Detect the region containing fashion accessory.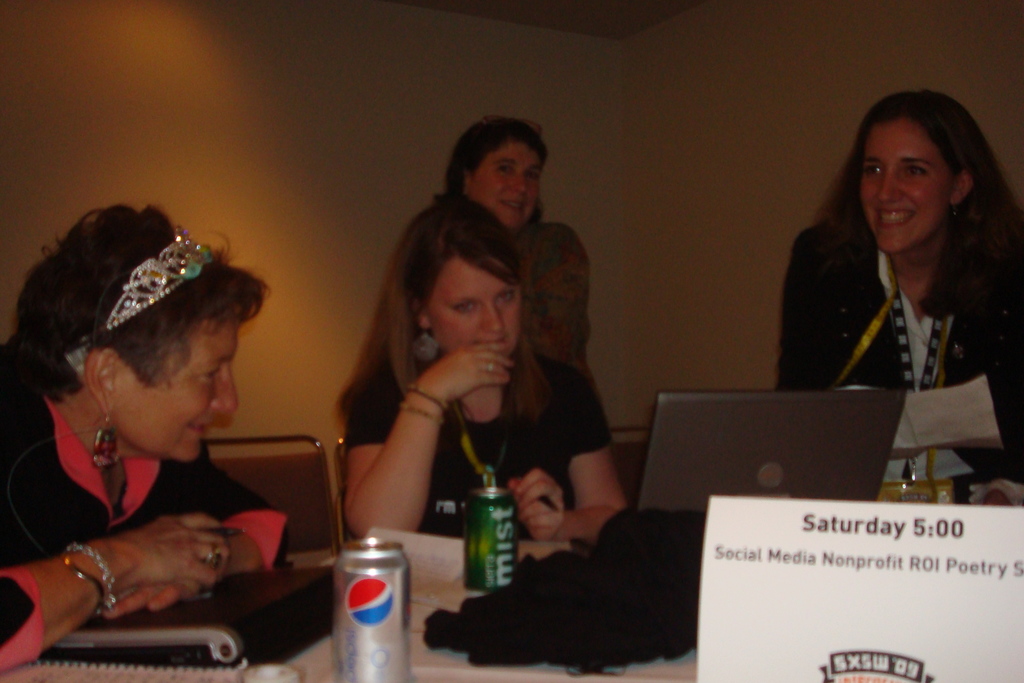
box(61, 537, 116, 607).
